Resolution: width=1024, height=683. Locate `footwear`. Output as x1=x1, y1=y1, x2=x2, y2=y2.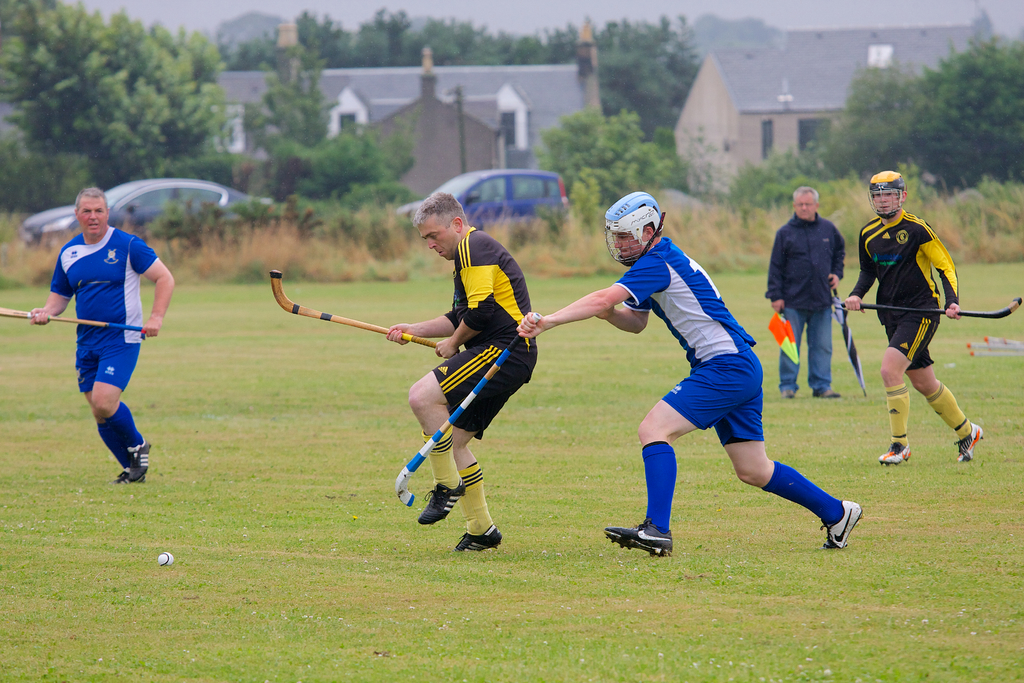
x1=114, y1=465, x2=148, y2=488.
